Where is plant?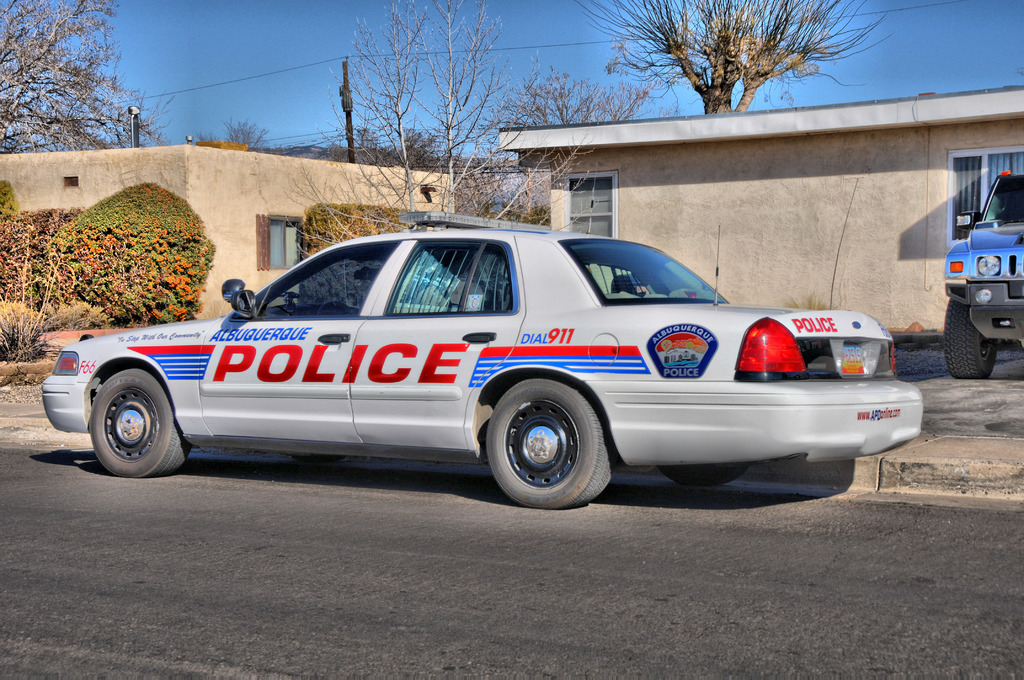
[0,204,83,308].
